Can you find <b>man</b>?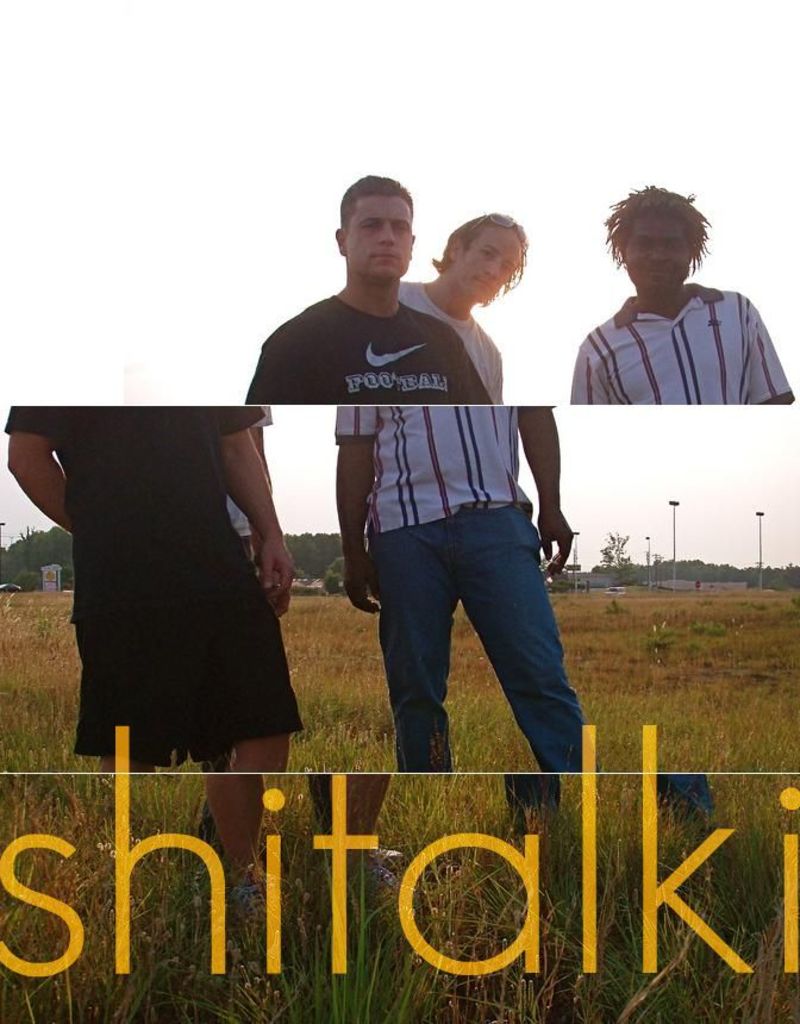
Yes, bounding box: box(570, 176, 795, 405).
